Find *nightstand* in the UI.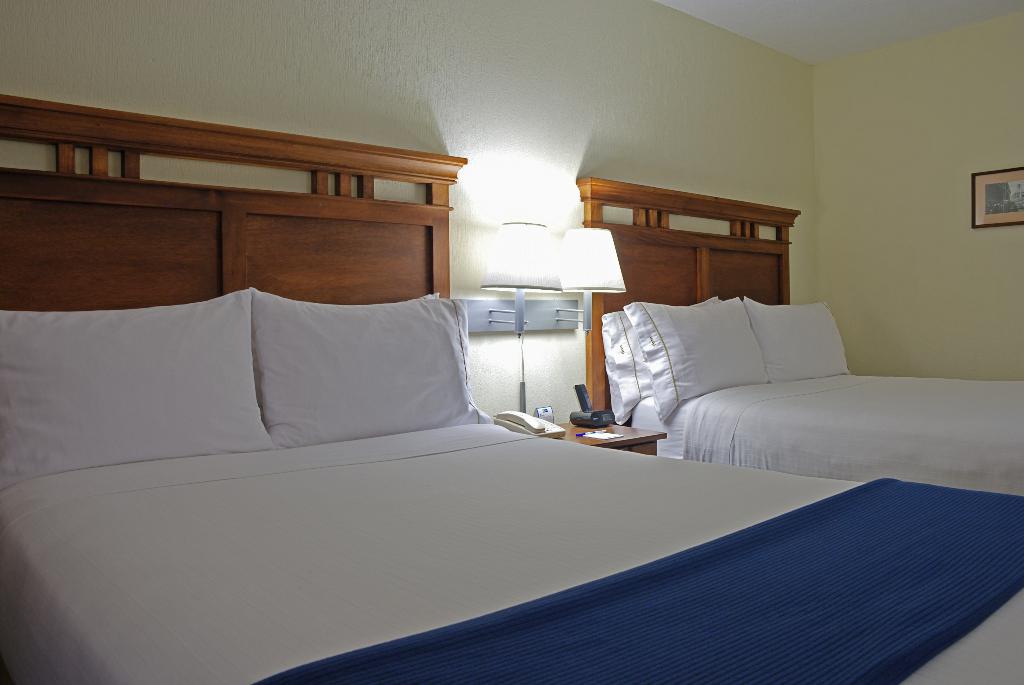
UI element at {"left": 547, "top": 422, "right": 664, "bottom": 453}.
